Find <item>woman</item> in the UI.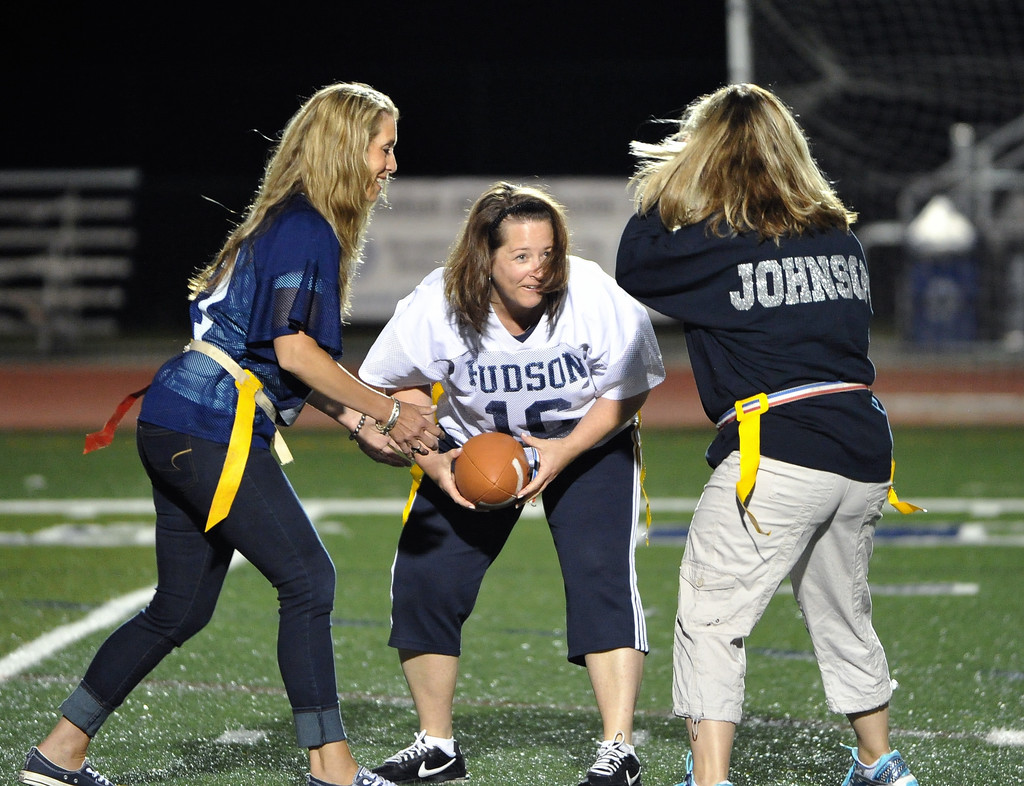
UI element at (613, 81, 925, 785).
